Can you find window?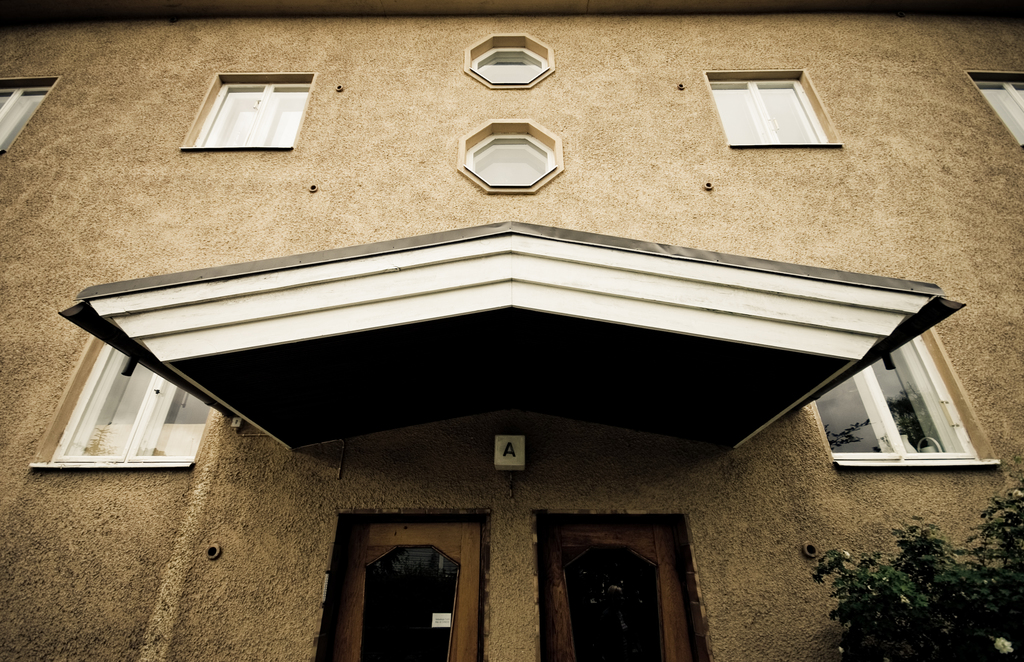
Yes, bounding box: region(982, 76, 1023, 153).
